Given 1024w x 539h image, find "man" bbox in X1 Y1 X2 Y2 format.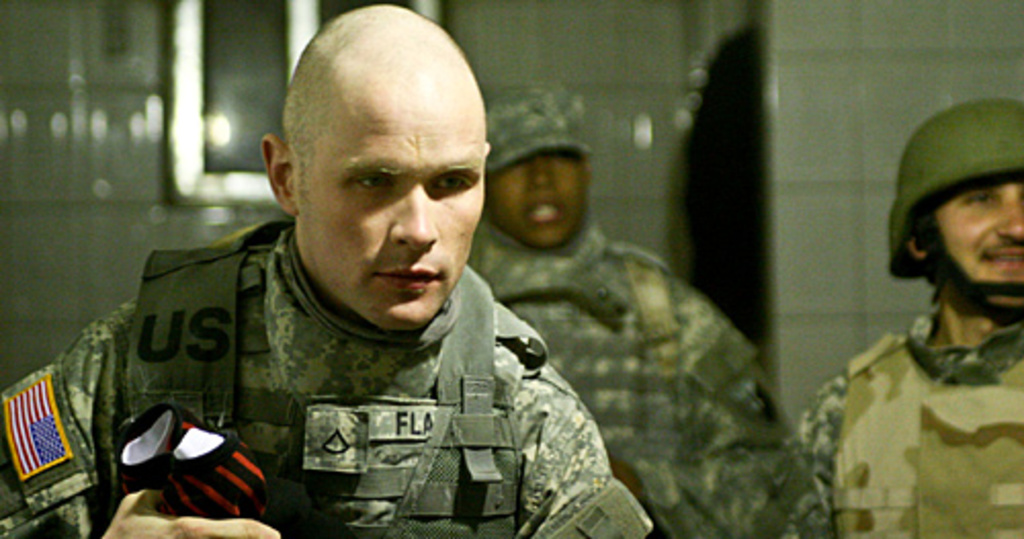
467 82 819 537.
